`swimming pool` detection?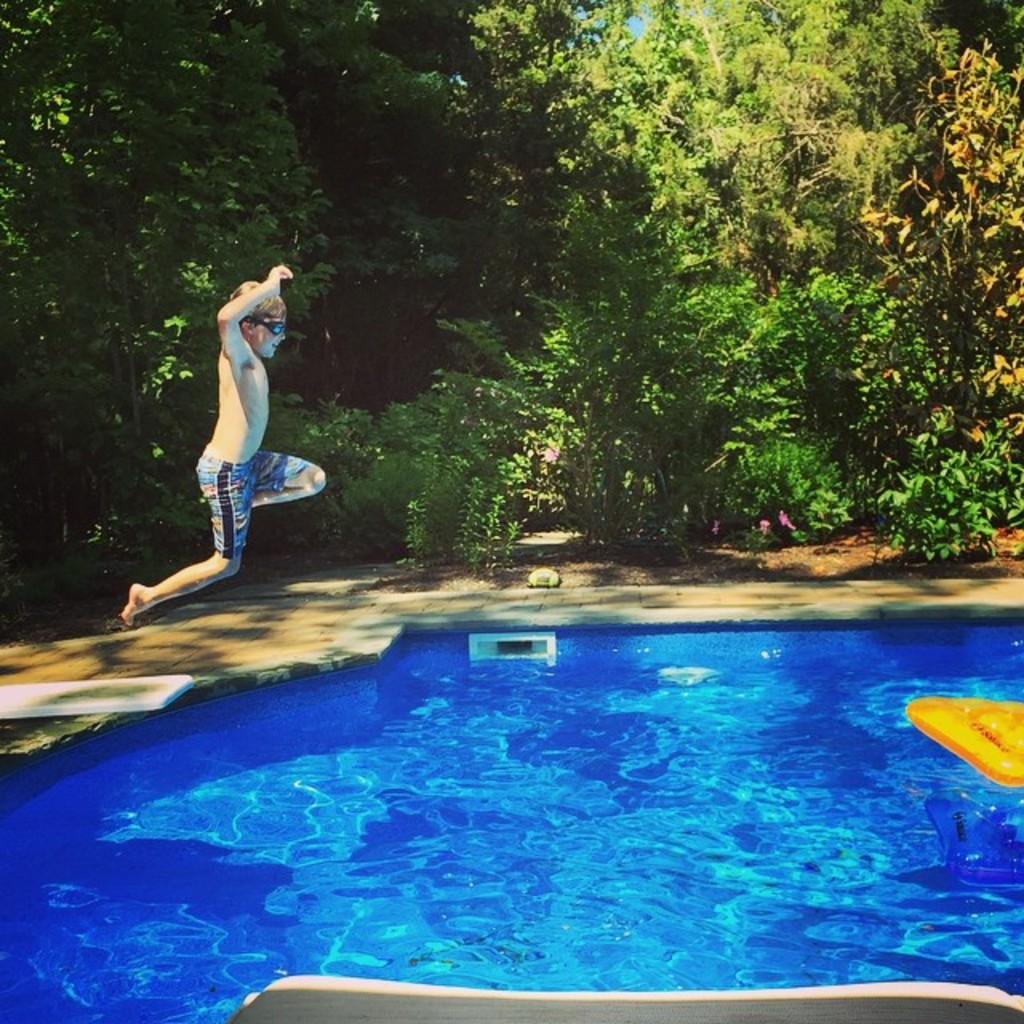
locate(51, 541, 998, 1000)
